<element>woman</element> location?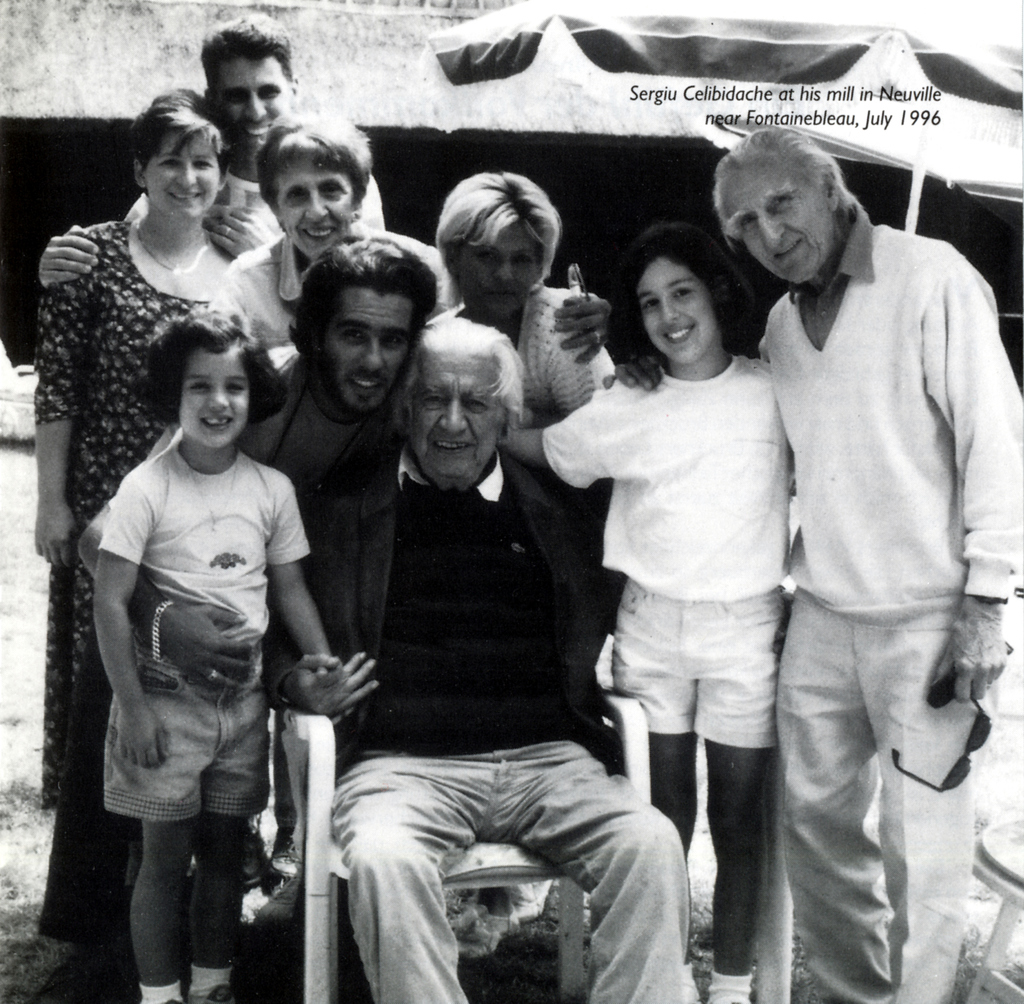
x1=88, y1=113, x2=458, y2=557
